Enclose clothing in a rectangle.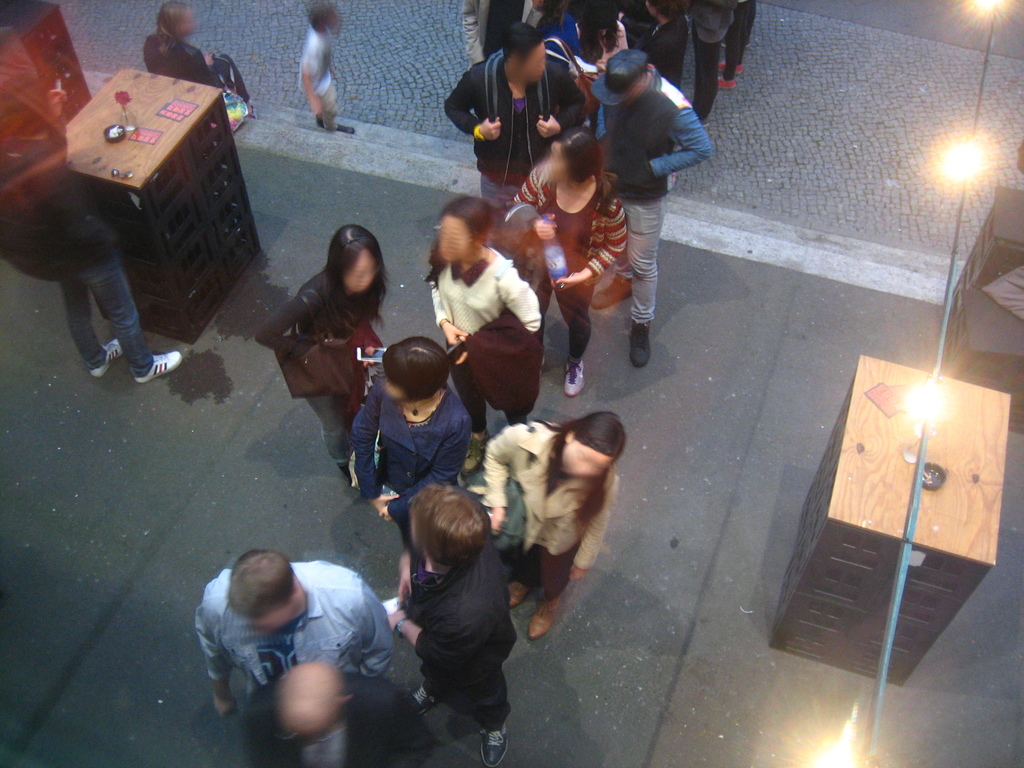
(left=347, top=366, right=472, bottom=520).
